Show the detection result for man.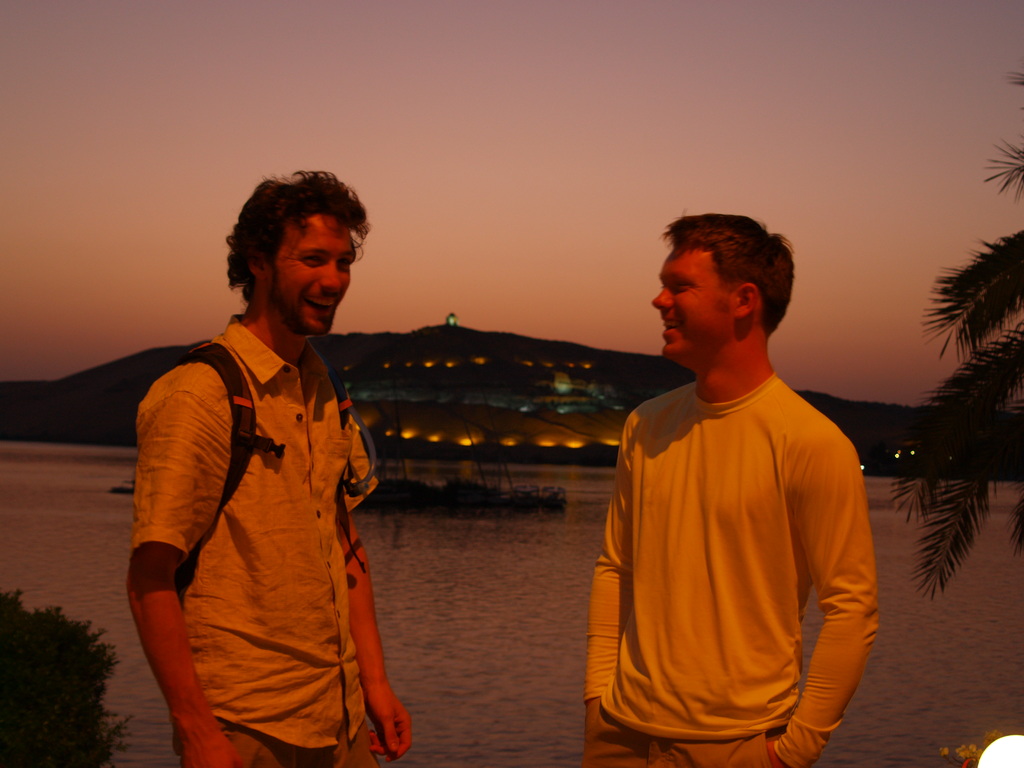
124/168/410/767.
